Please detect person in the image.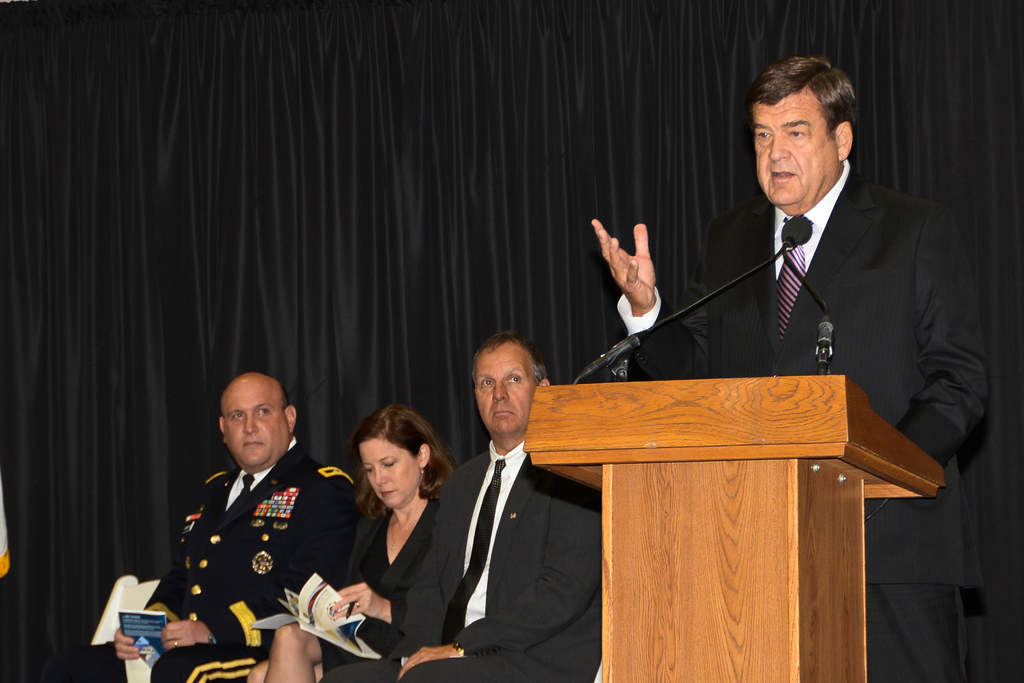
238,406,465,682.
